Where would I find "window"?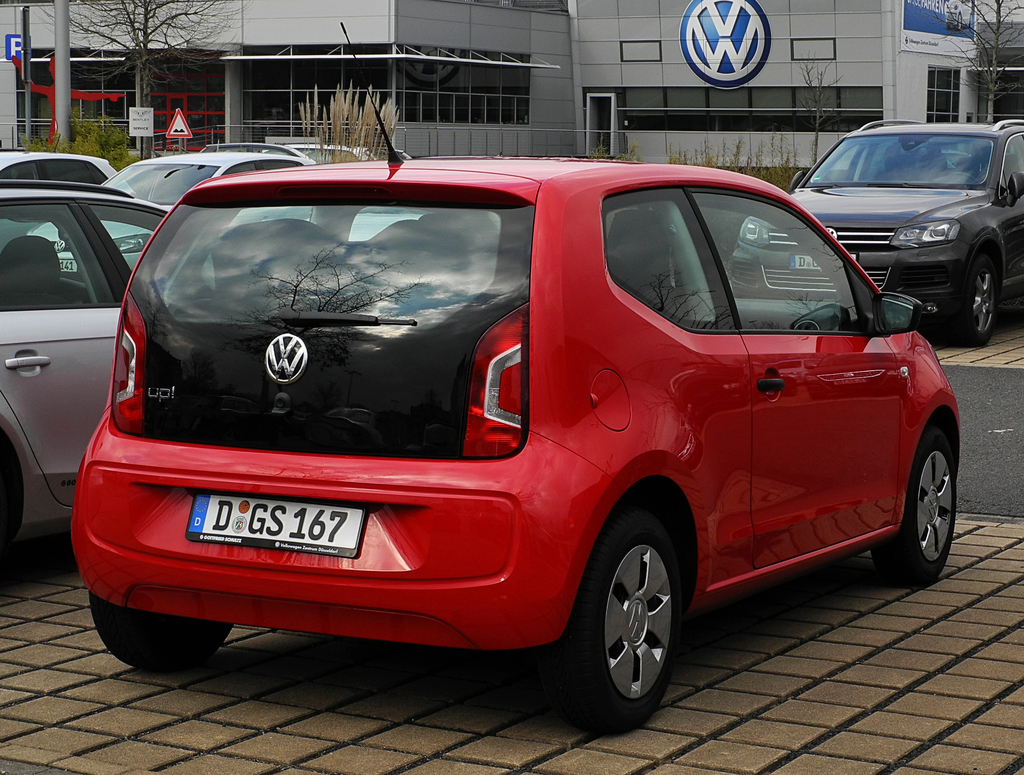
At (229, 43, 536, 139).
